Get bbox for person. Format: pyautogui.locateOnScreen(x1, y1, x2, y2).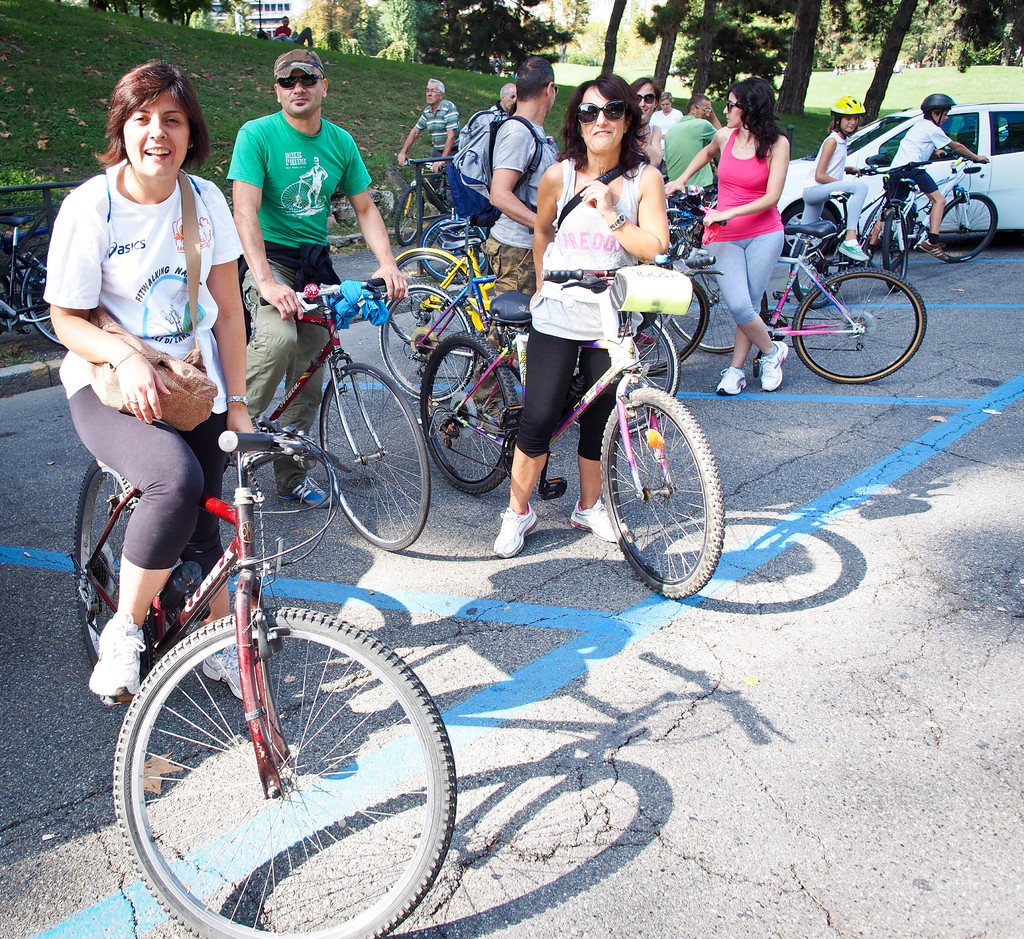
pyautogui.locateOnScreen(484, 47, 558, 297).
